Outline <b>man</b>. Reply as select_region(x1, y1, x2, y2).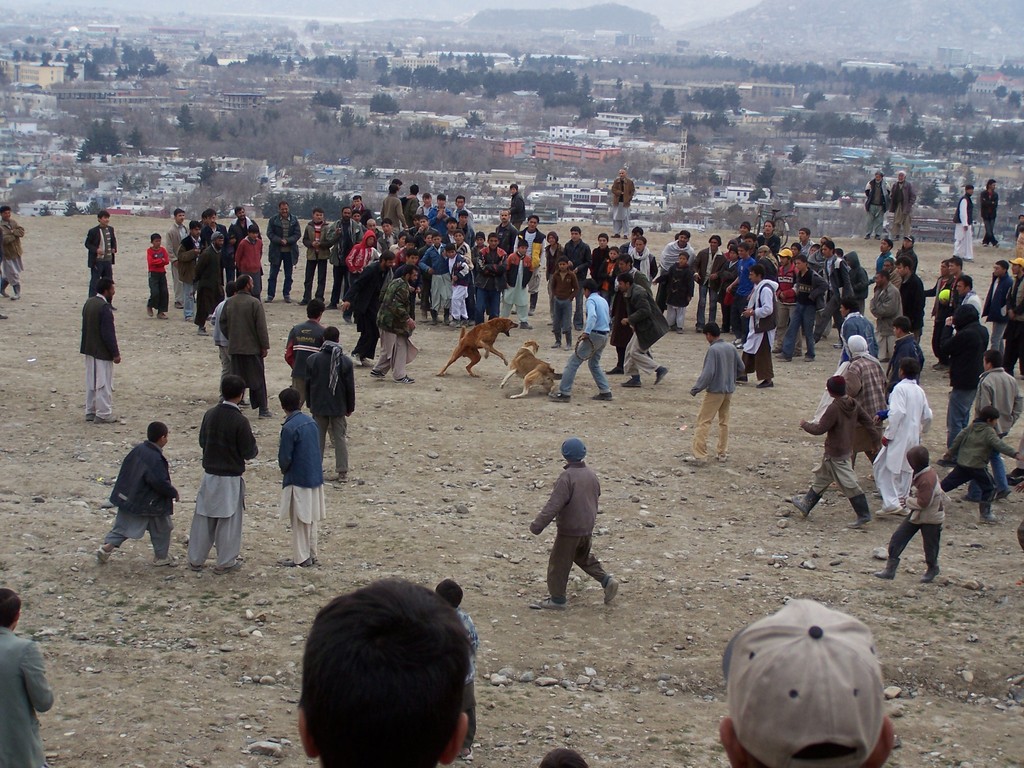
select_region(953, 184, 975, 261).
